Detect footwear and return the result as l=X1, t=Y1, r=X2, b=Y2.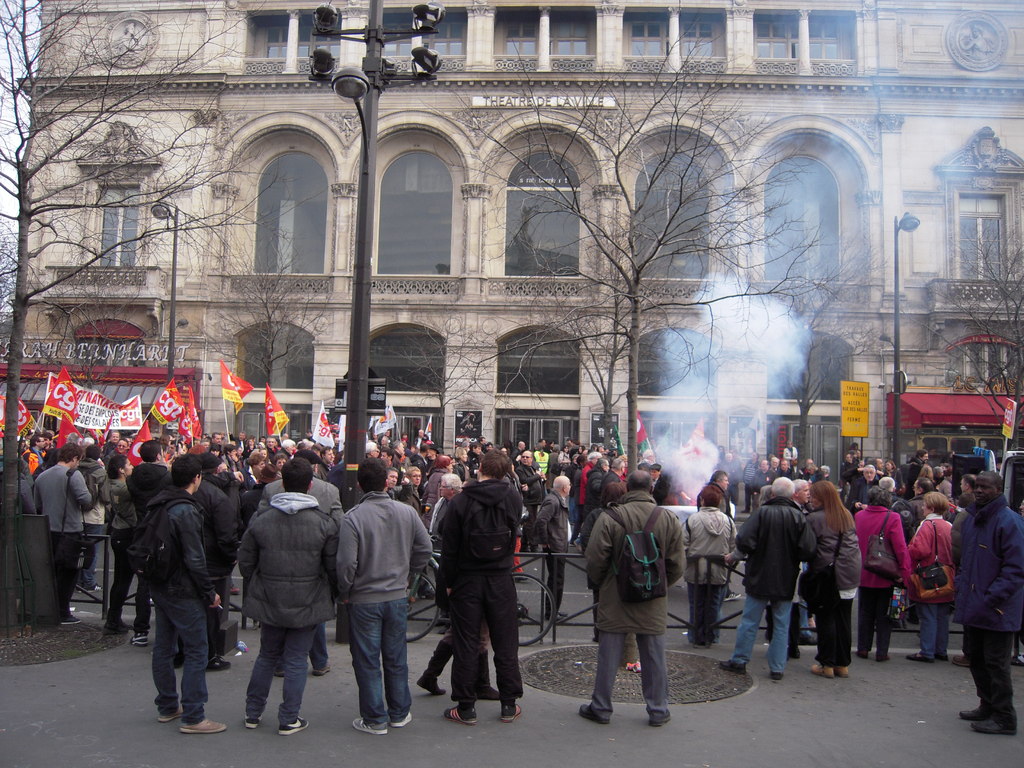
l=133, t=636, r=144, b=643.
